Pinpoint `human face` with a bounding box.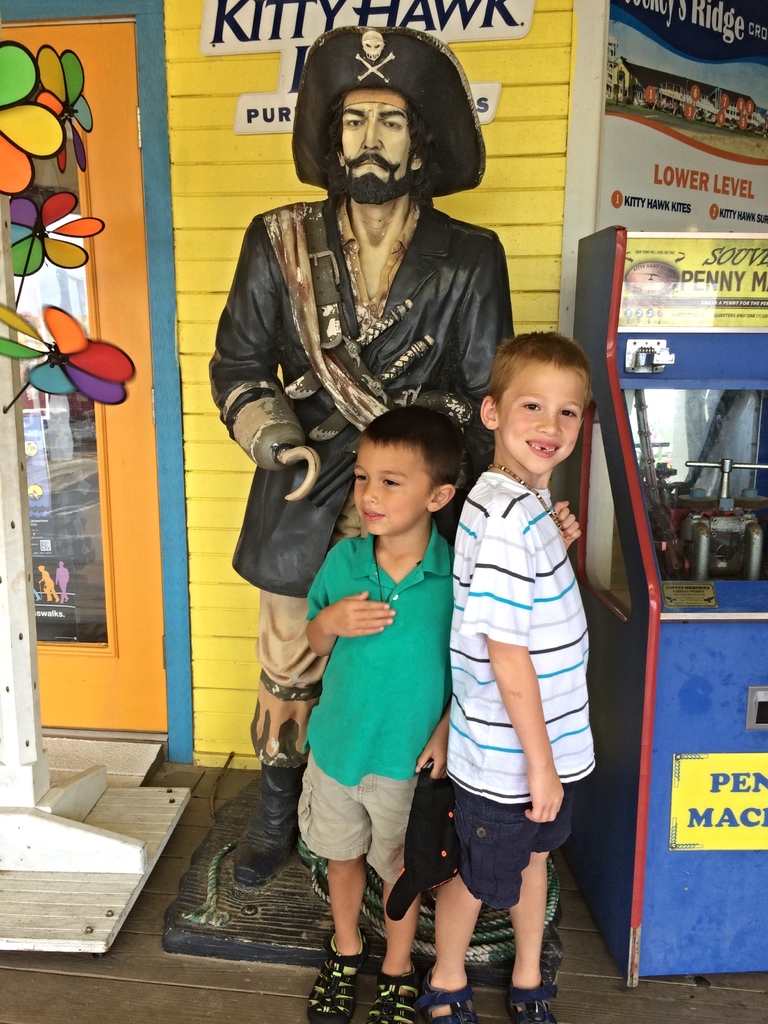
<region>356, 438, 426, 529</region>.
